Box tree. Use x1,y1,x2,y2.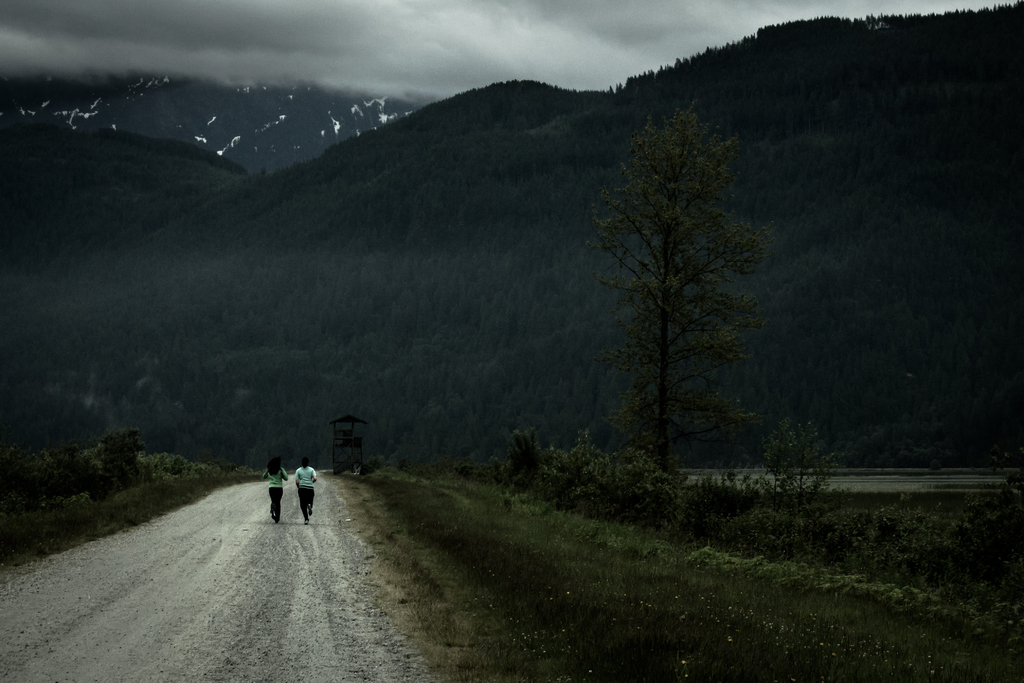
600,92,778,490.
